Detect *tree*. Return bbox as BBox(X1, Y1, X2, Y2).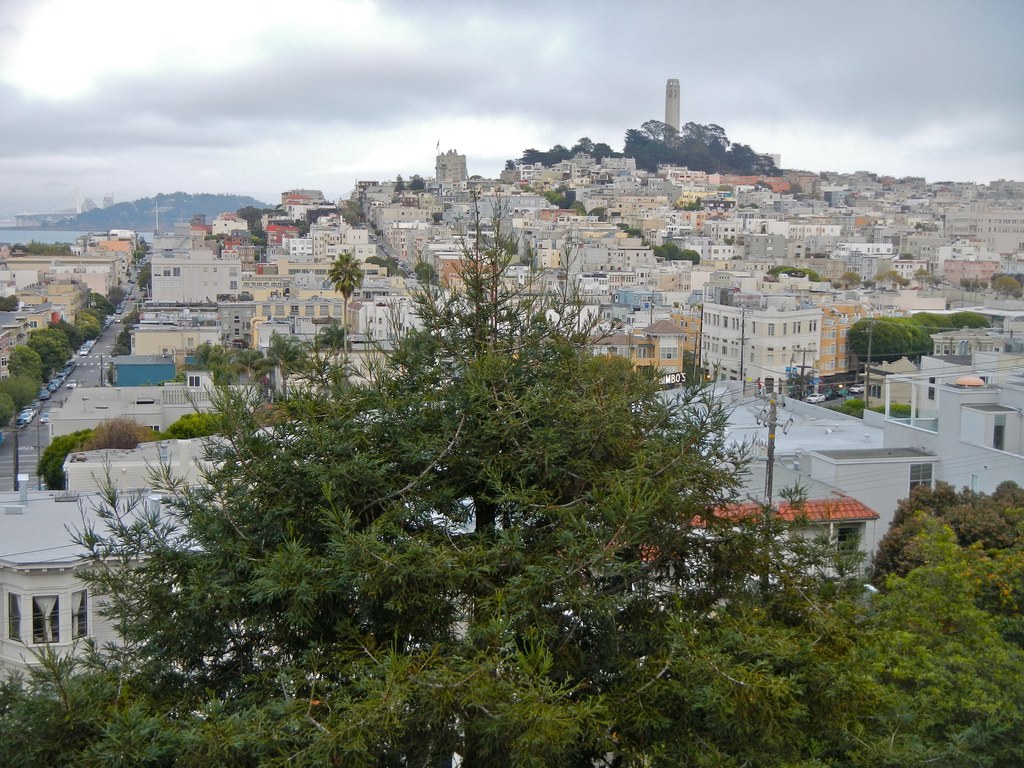
BBox(836, 273, 867, 291).
